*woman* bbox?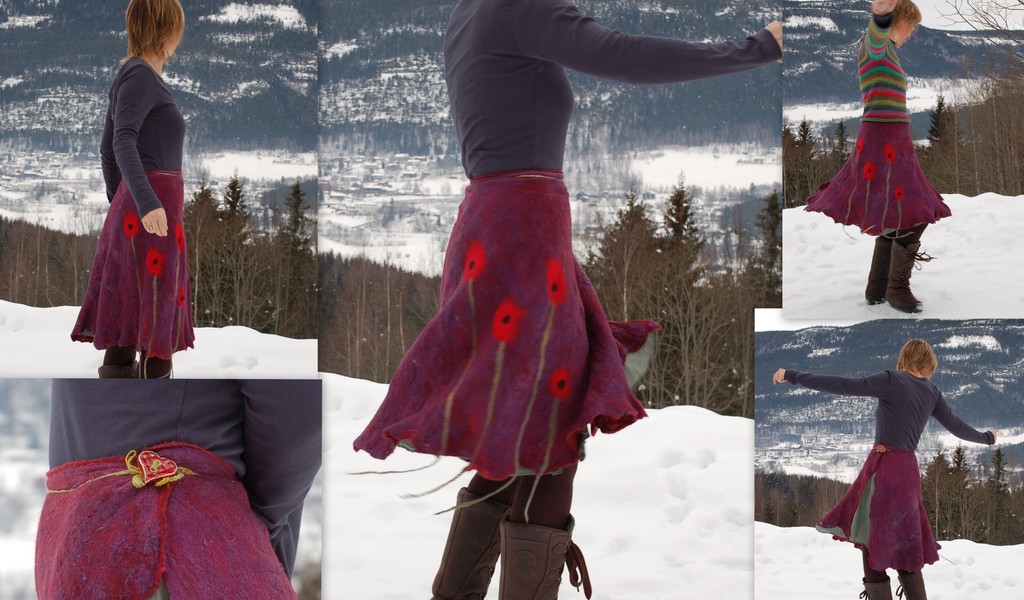
(35,382,319,599)
